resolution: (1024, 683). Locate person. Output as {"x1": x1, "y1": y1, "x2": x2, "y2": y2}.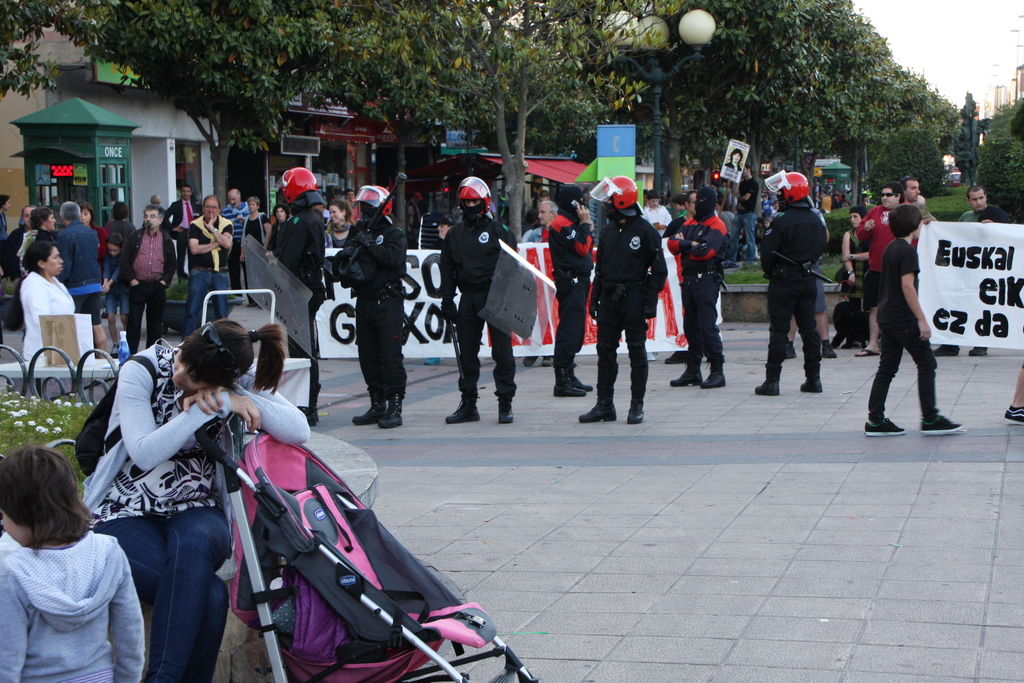
{"x1": 189, "y1": 193, "x2": 234, "y2": 339}.
